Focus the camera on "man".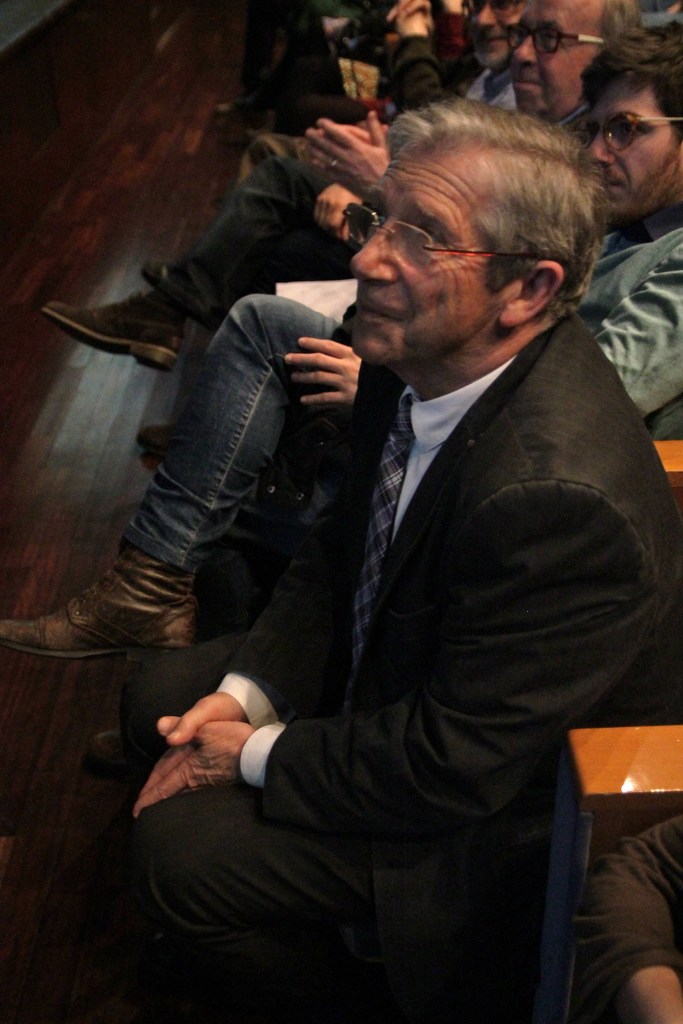
Focus region: [0,20,682,783].
